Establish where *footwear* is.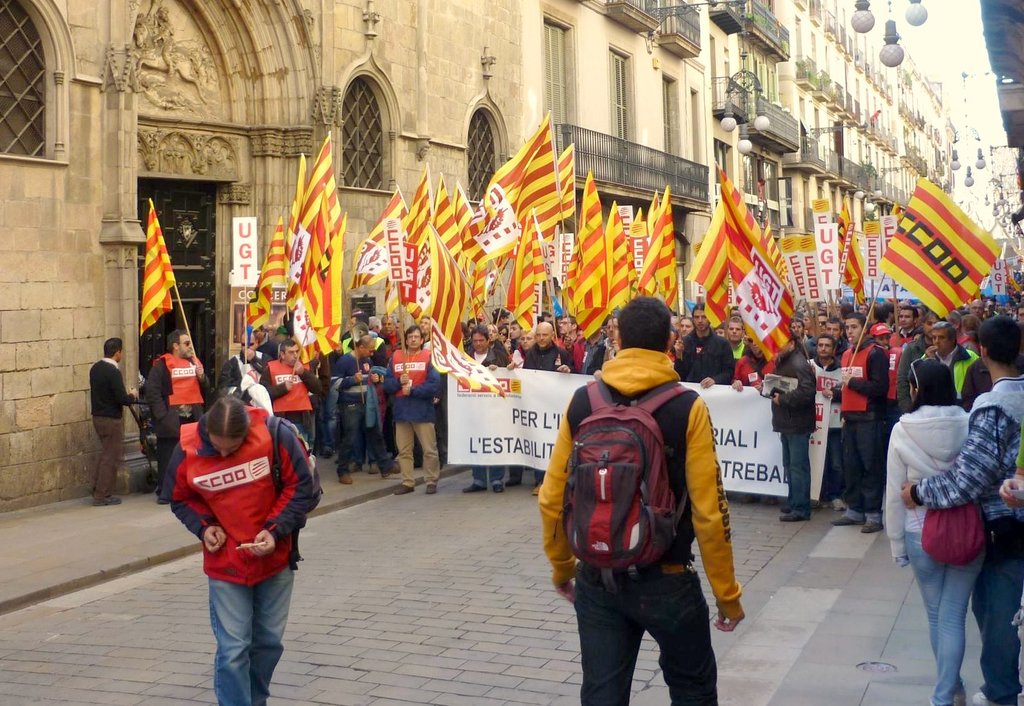
Established at bbox=[99, 495, 119, 511].
